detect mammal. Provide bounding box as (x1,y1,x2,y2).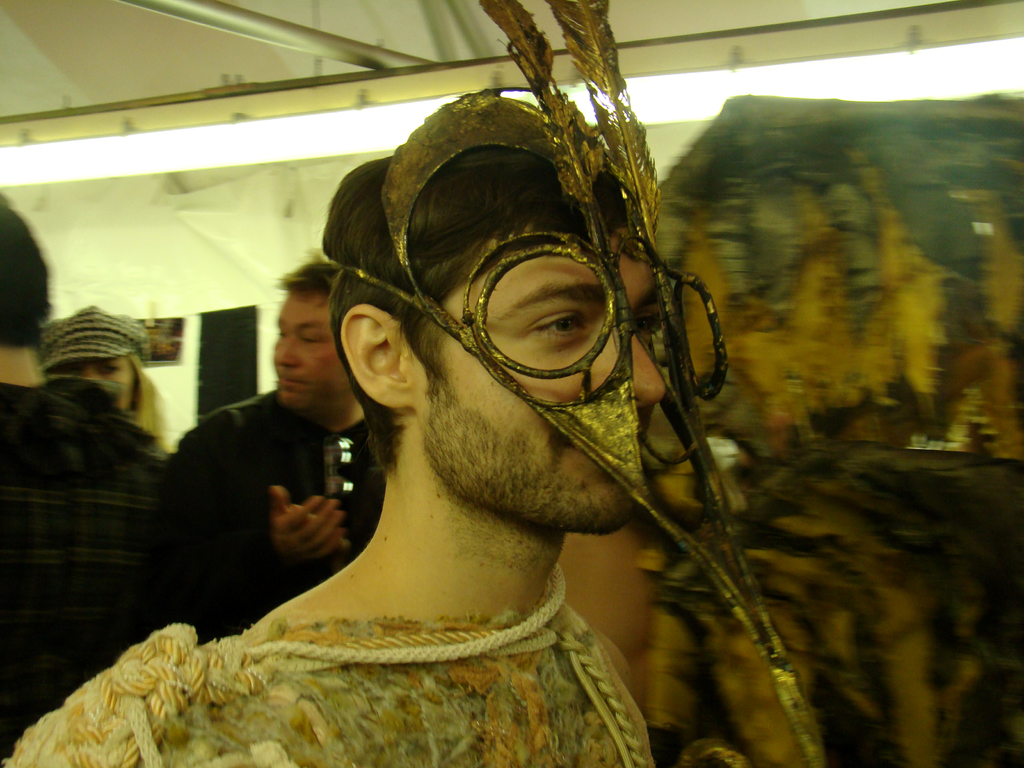
(168,244,387,643).
